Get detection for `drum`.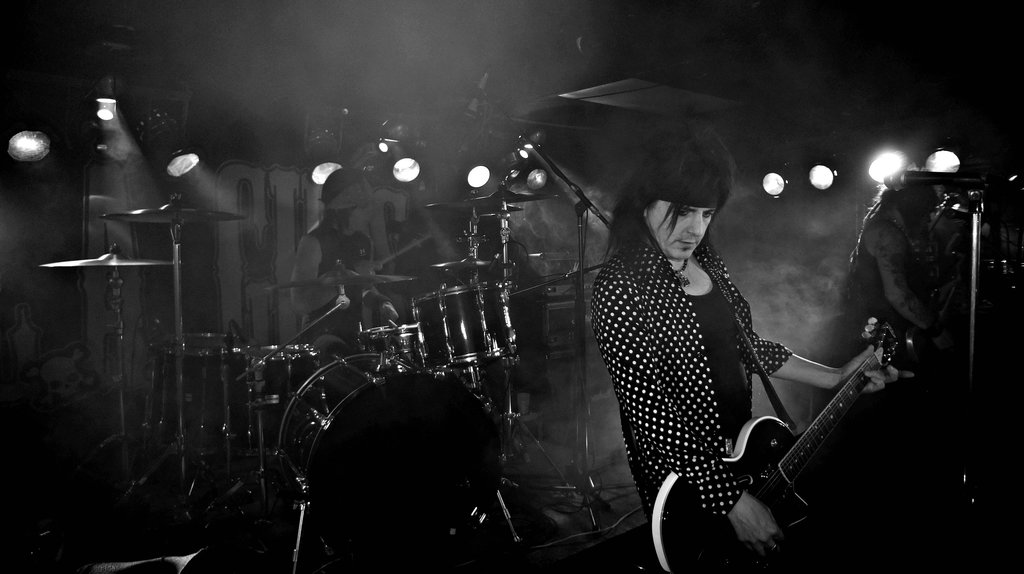
Detection: {"x1": 275, "y1": 346, "x2": 499, "y2": 548}.
